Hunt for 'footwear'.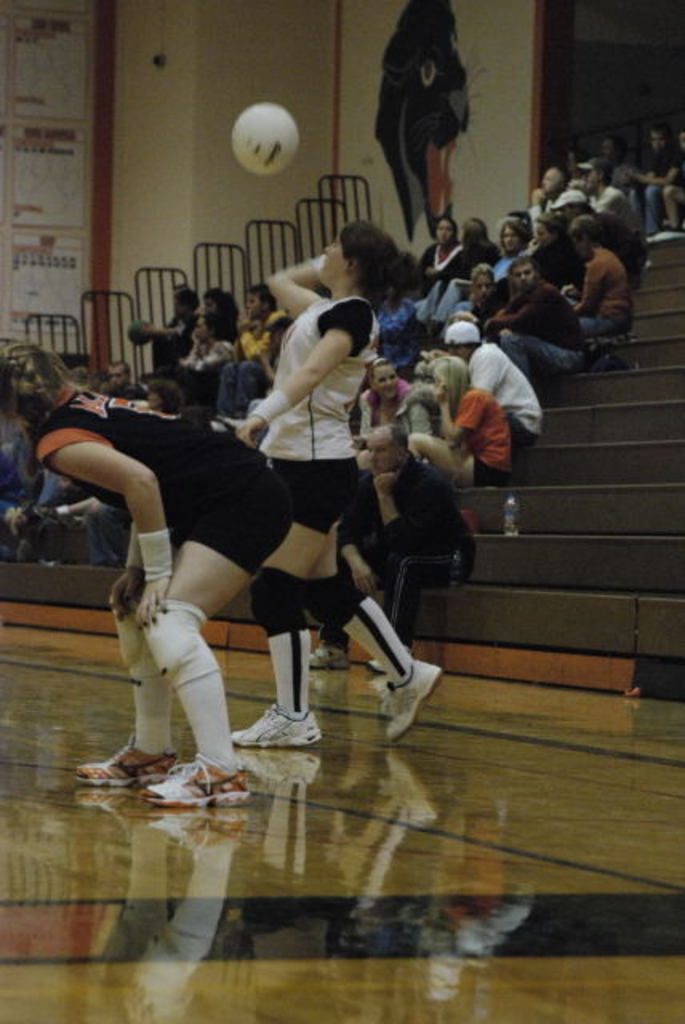
Hunted down at {"left": 371, "top": 656, "right": 387, "bottom": 675}.
